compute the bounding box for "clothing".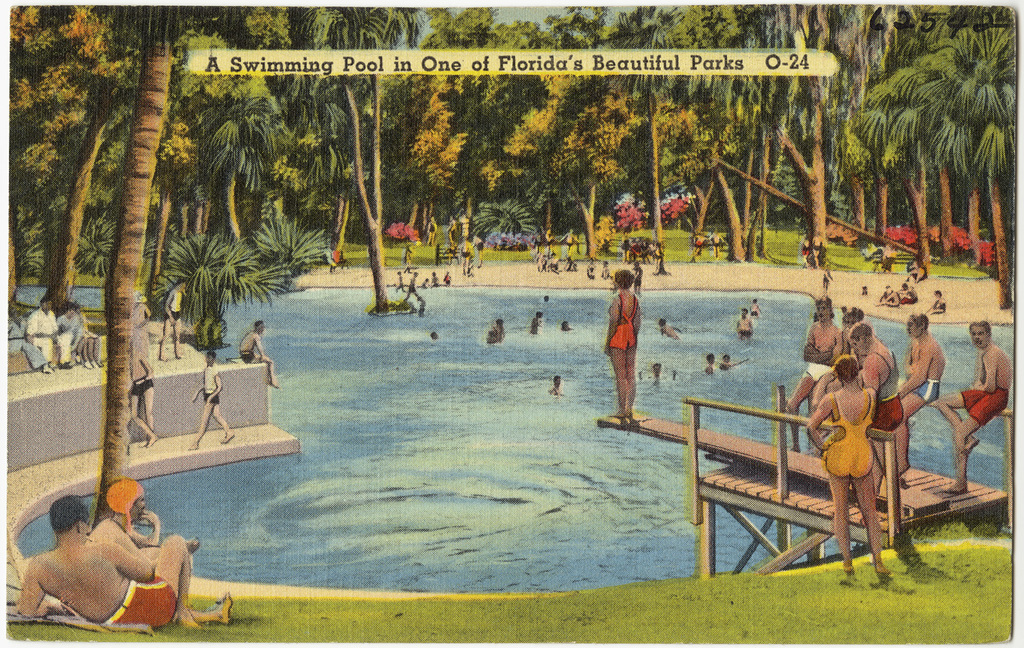
pyautogui.locateOnScreen(105, 569, 175, 634).
